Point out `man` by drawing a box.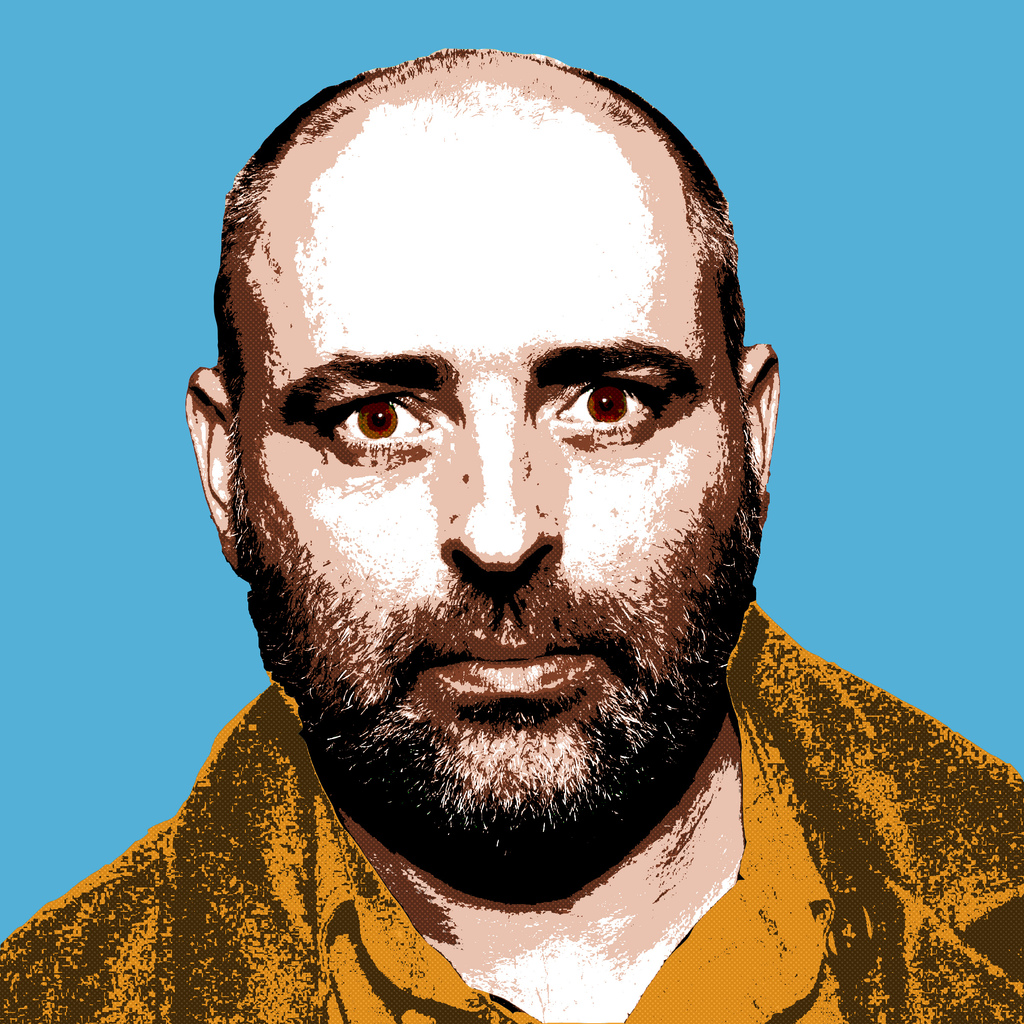
15:35:1012:1023.
